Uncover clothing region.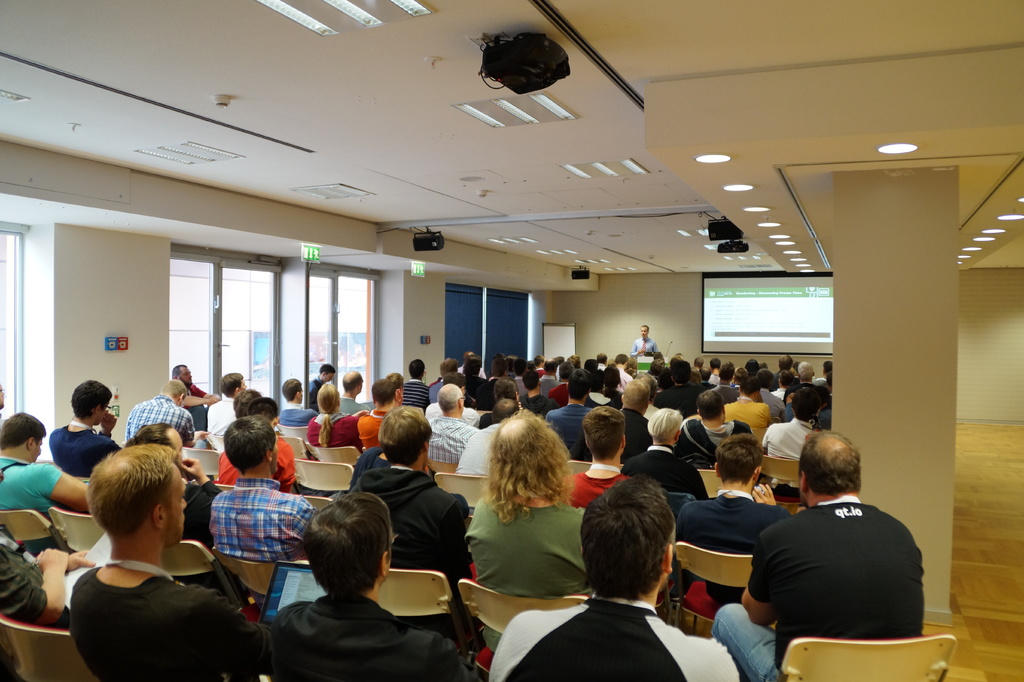
Uncovered: crop(358, 410, 392, 450).
